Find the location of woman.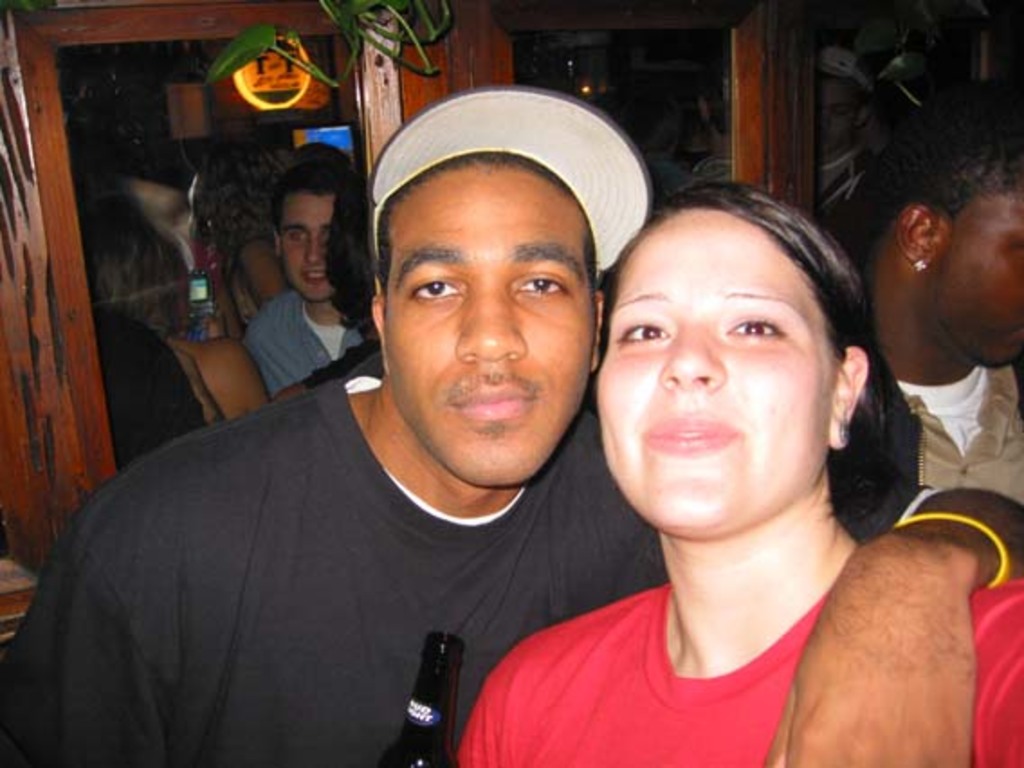
Location: <box>471,141,988,759</box>.
